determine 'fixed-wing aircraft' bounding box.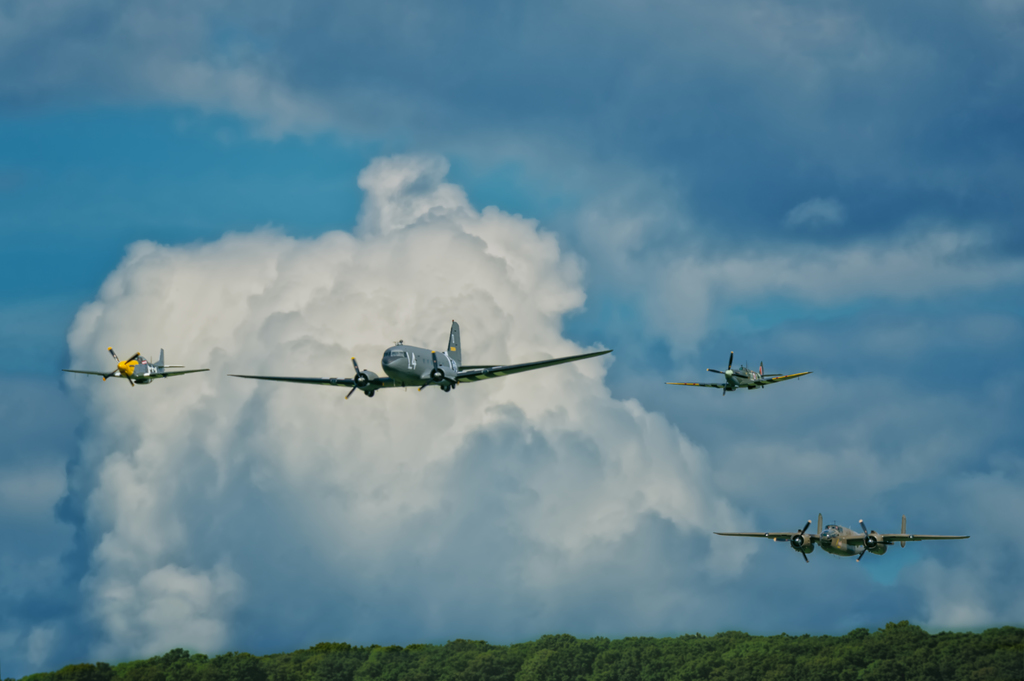
Determined: locate(65, 348, 207, 388).
